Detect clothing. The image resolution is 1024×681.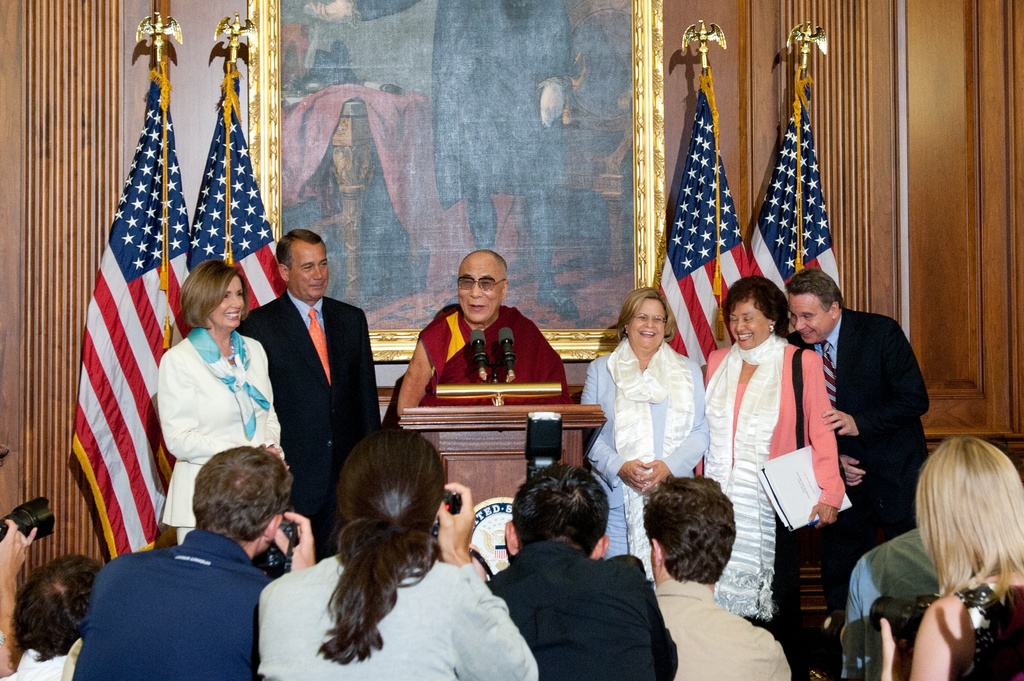
<region>350, 0, 572, 211</region>.
